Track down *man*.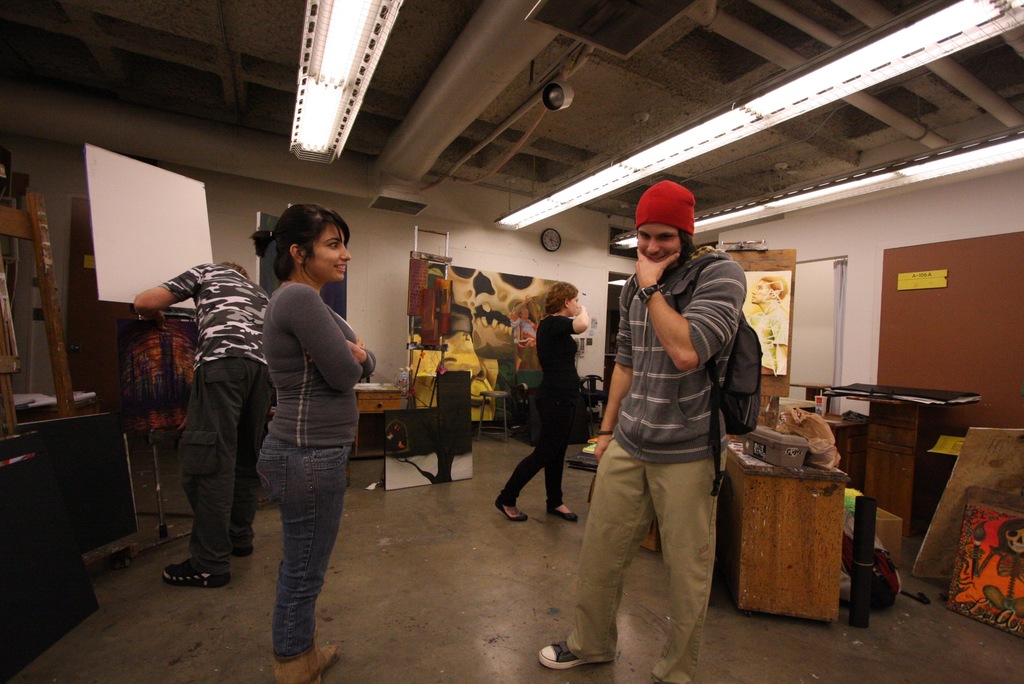
Tracked to locate(130, 257, 273, 584).
